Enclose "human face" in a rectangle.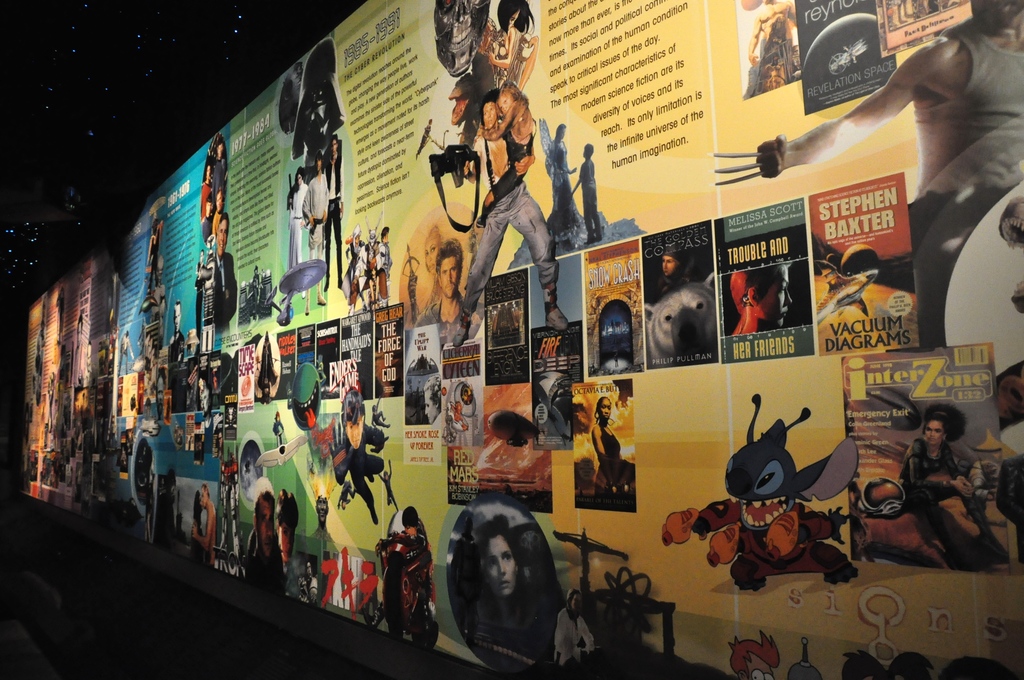
region(483, 535, 516, 603).
